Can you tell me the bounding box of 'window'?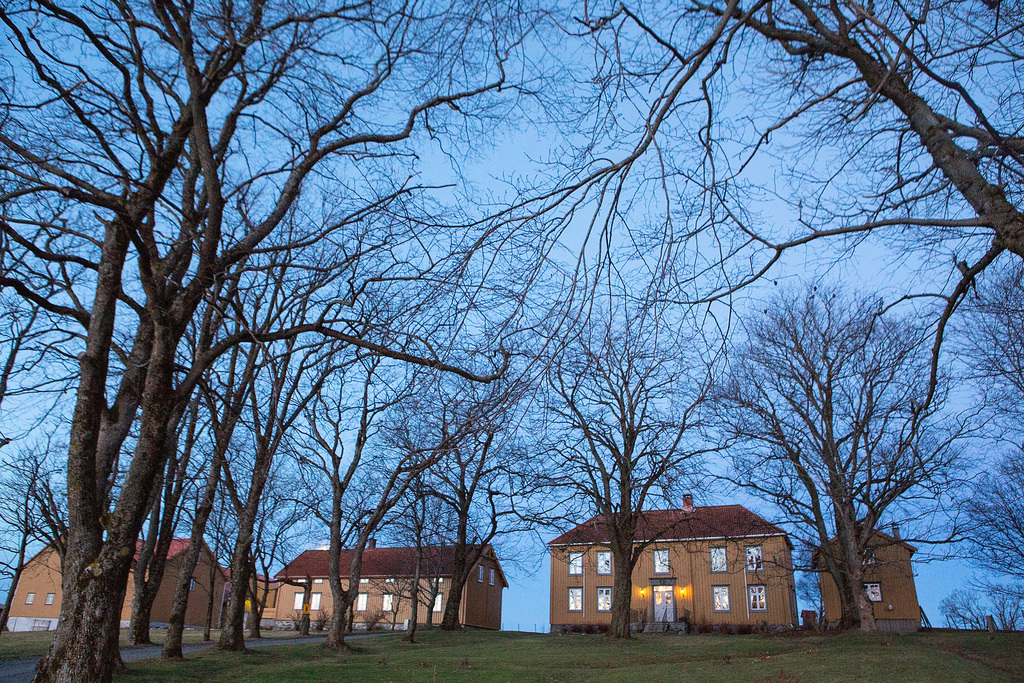
l=746, t=581, r=765, b=609.
